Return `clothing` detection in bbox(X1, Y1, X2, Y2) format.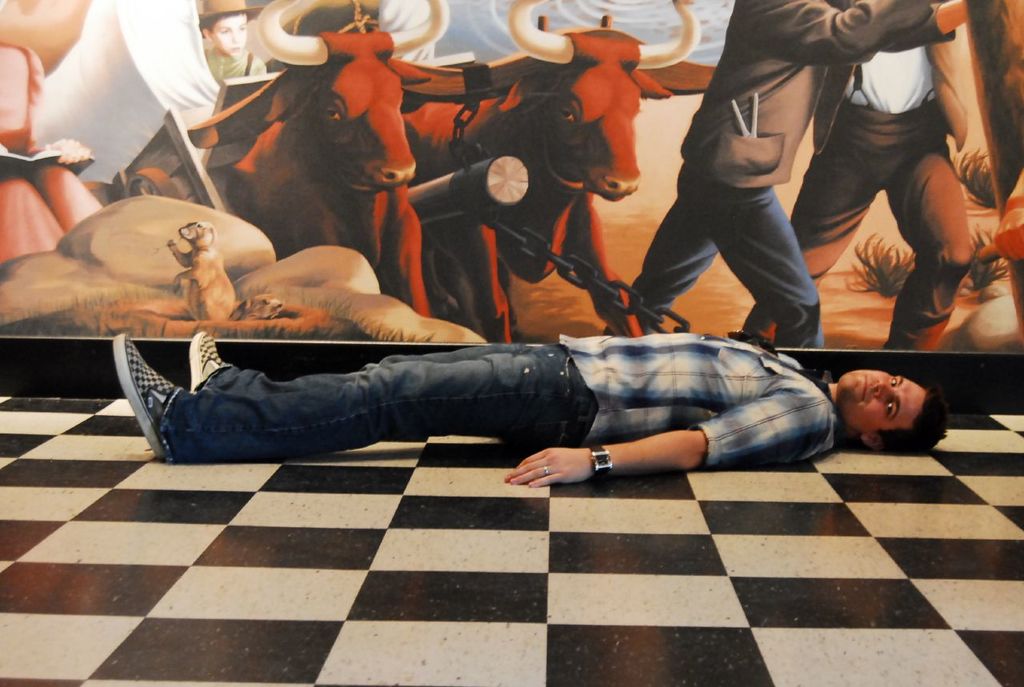
bbox(739, 37, 976, 363).
